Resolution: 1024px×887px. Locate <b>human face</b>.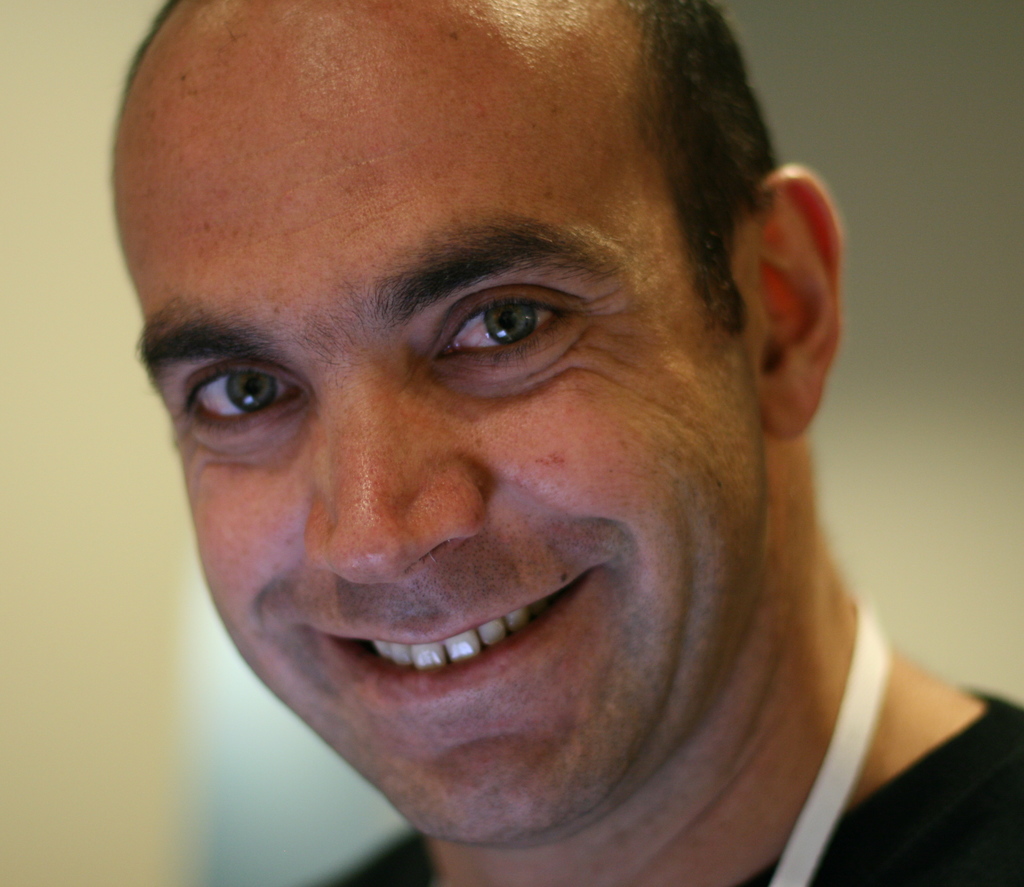
{"x1": 113, "y1": 0, "x2": 741, "y2": 838}.
